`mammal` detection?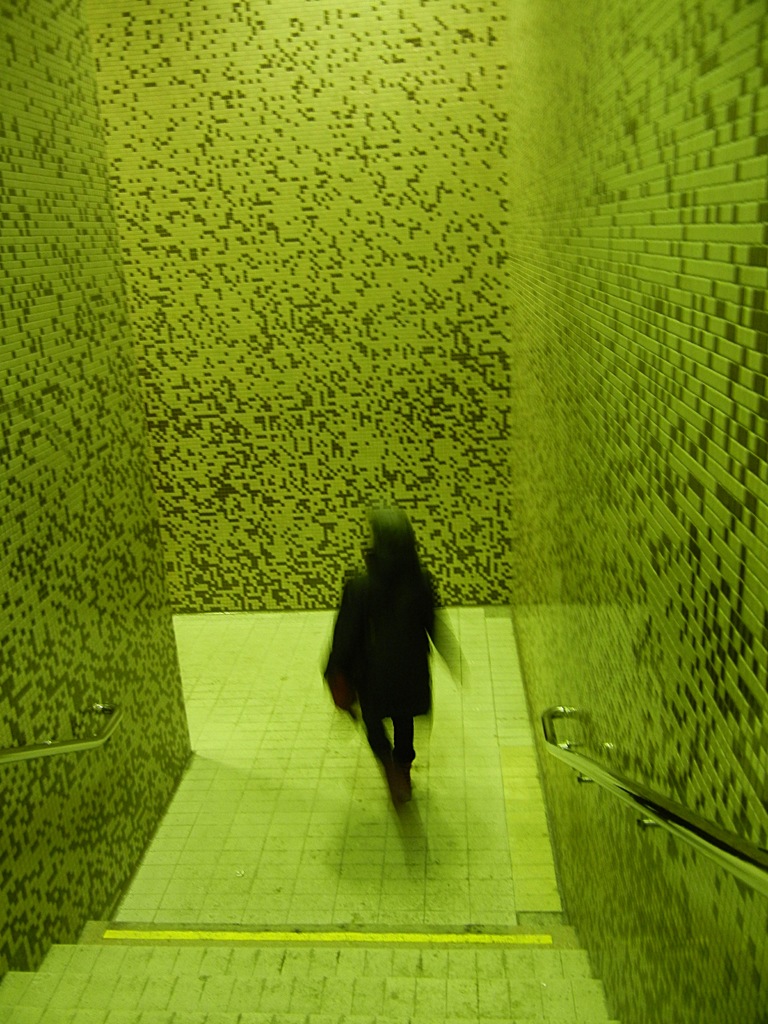
(337, 531, 465, 817)
